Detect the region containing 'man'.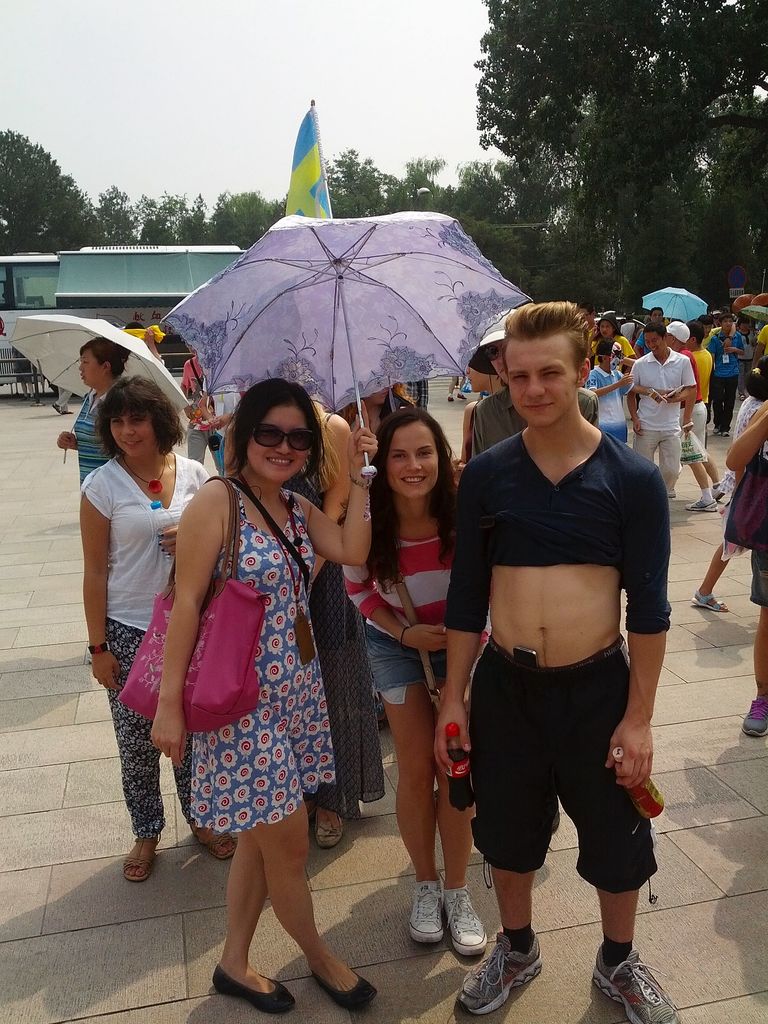
bbox(596, 310, 636, 359).
